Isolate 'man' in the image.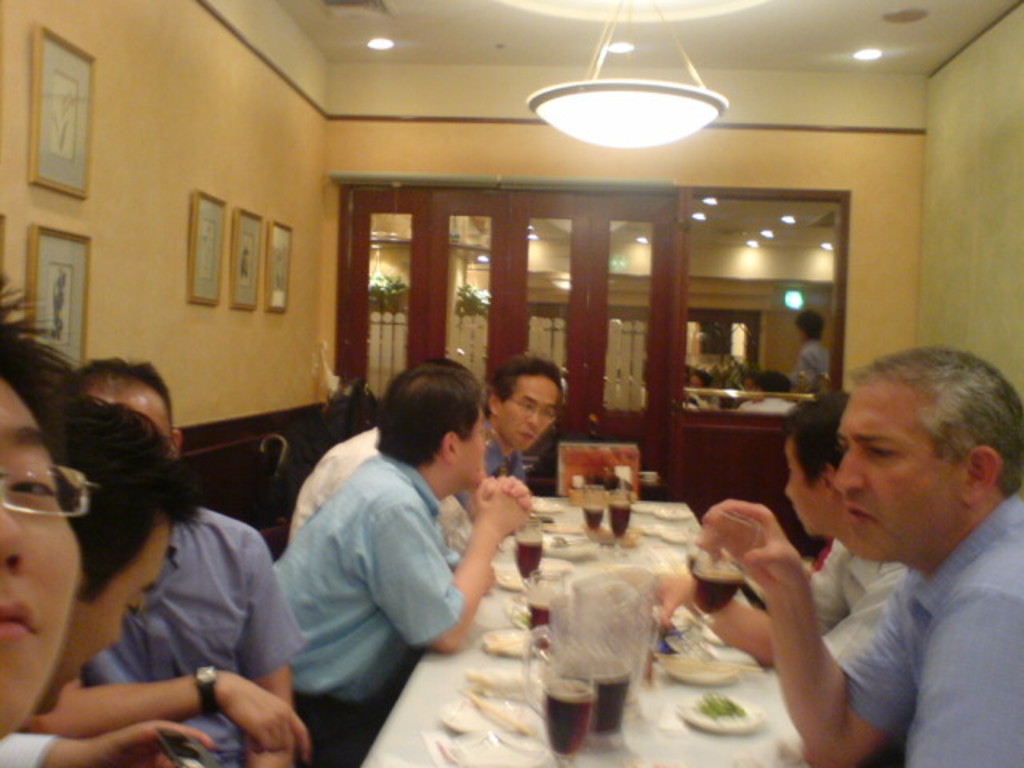
Isolated region: box(475, 355, 579, 531).
